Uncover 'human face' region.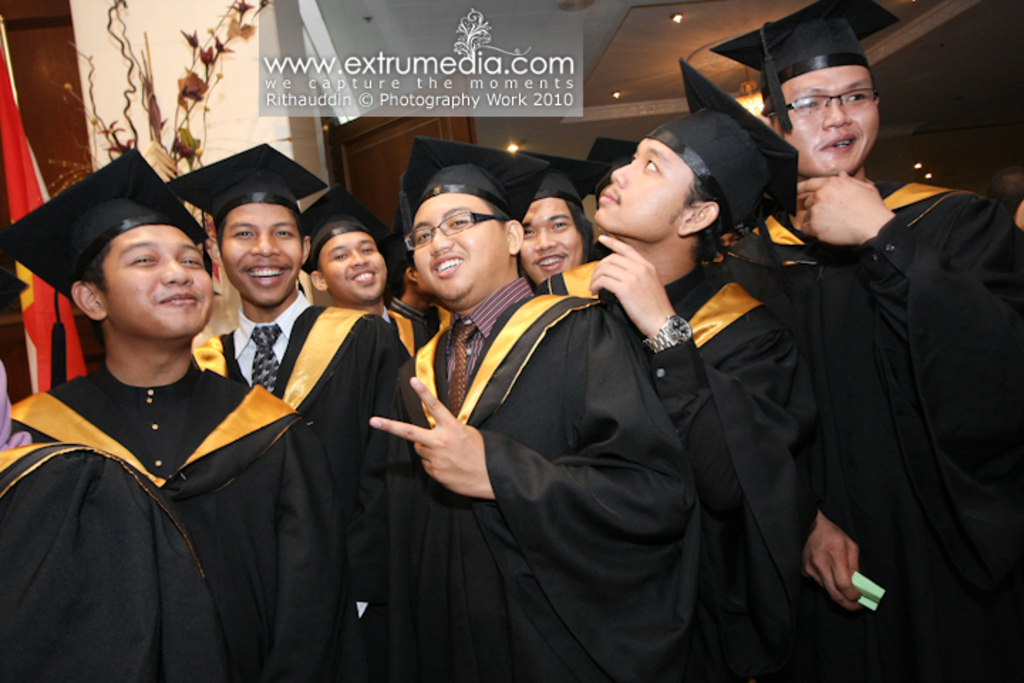
Uncovered: <bbox>412, 195, 509, 300</bbox>.
